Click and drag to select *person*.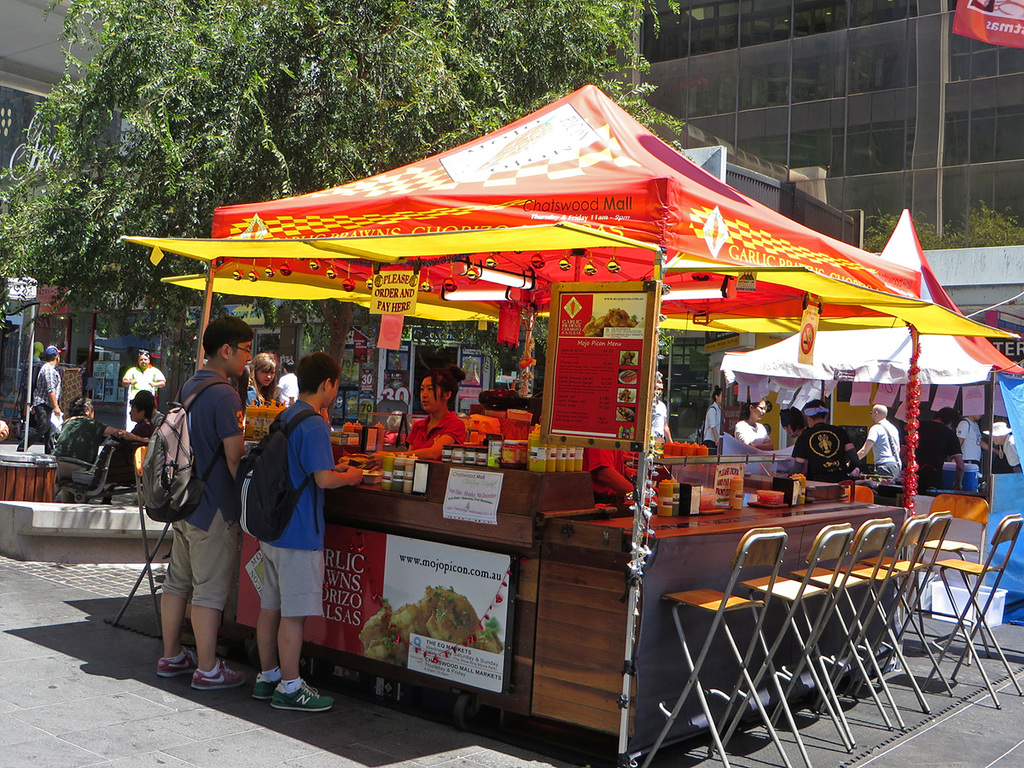
Selection: <bbox>51, 398, 145, 507</bbox>.
